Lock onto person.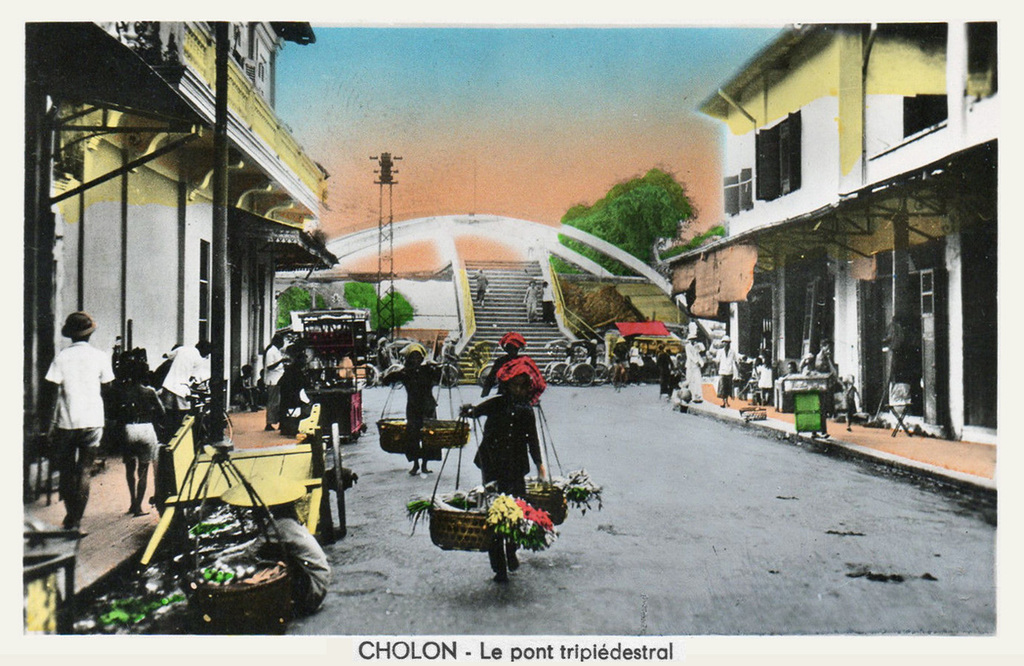
Locked: [left=710, top=337, right=738, bottom=406].
